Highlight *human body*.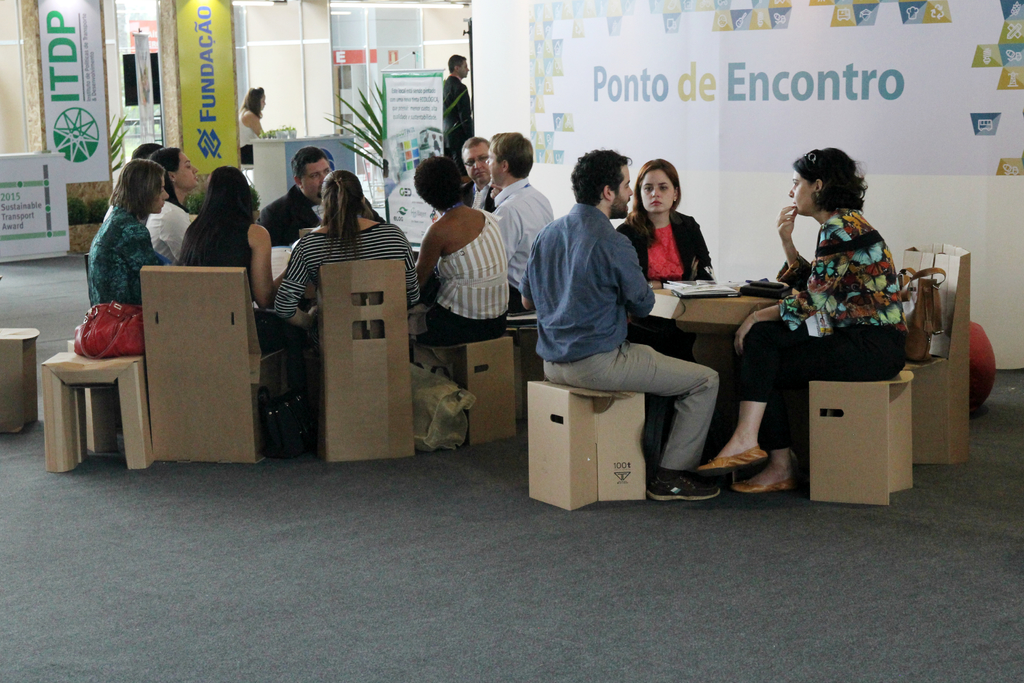
Highlighted region: Rect(483, 133, 556, 320).
